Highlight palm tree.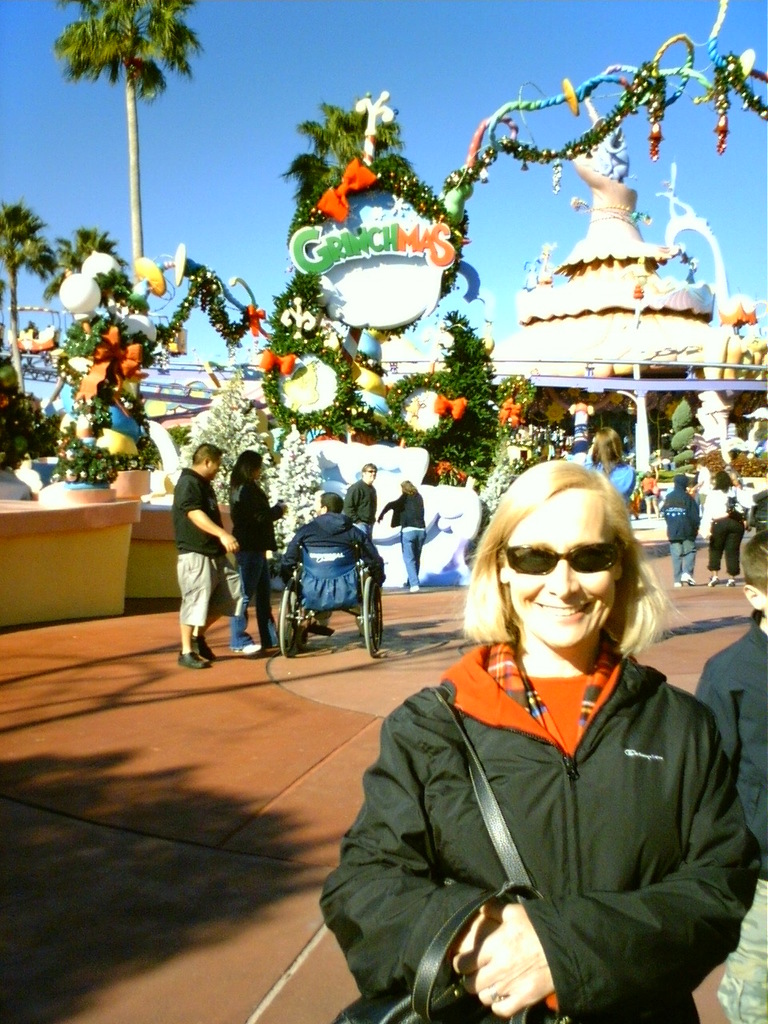
Highlighted region: locate(68, 13, 192, 295).
